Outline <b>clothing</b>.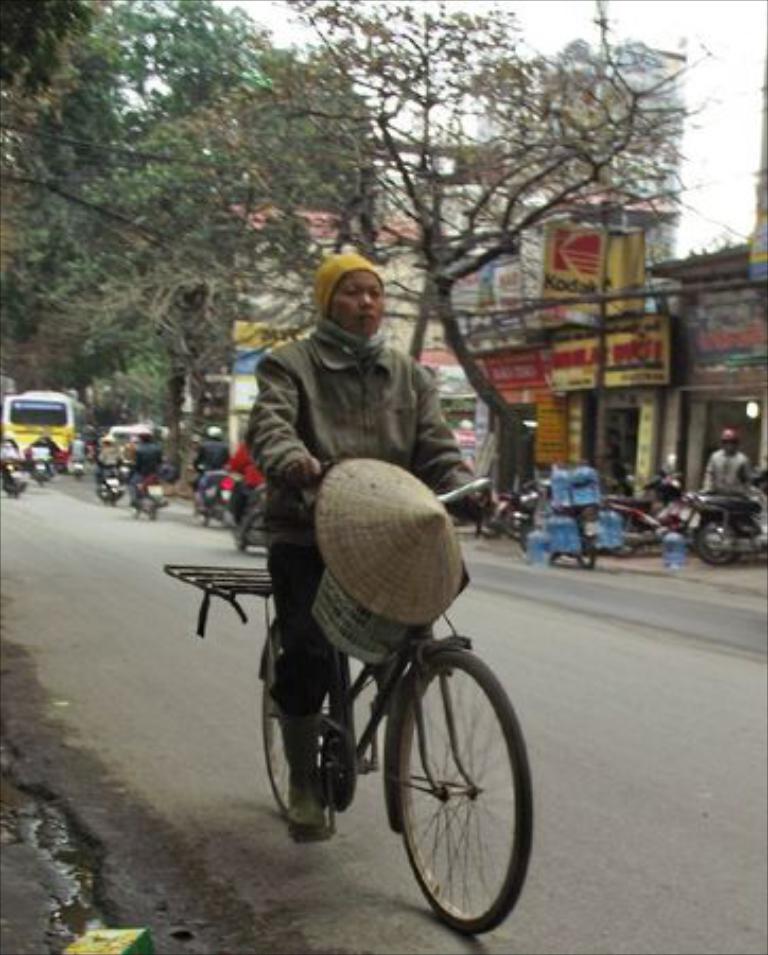
Outline: x1=229, y1=450, x2=265, y2=514.
